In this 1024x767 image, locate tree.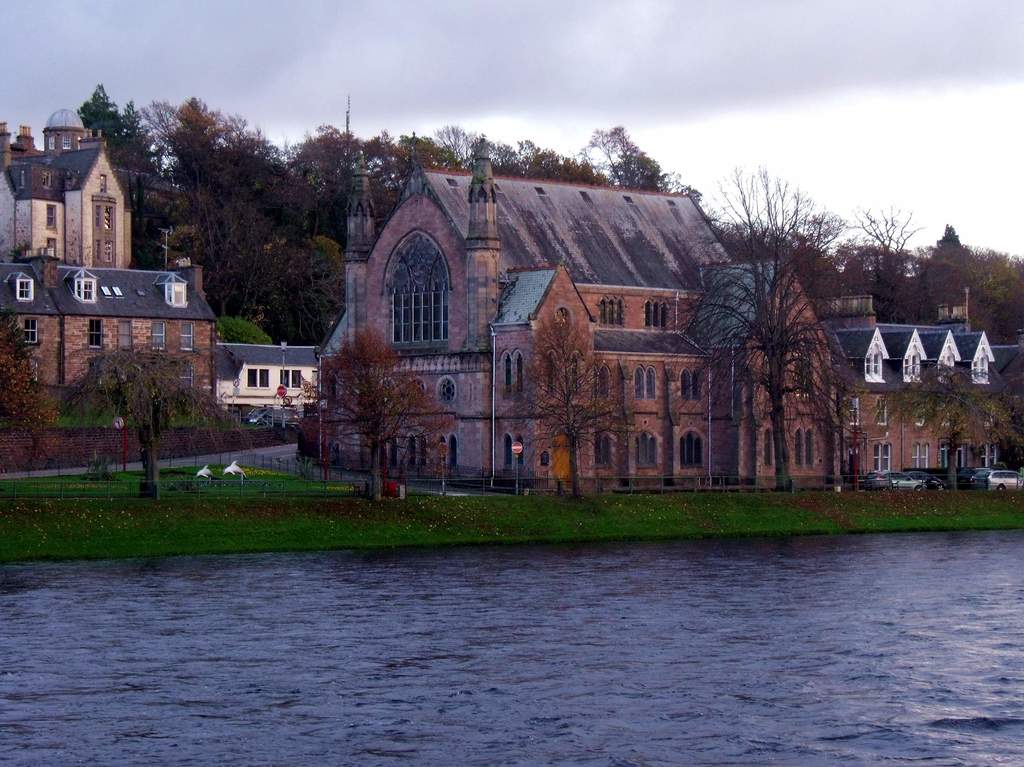
Bounding box: detection(849, 200, 931, 327).
